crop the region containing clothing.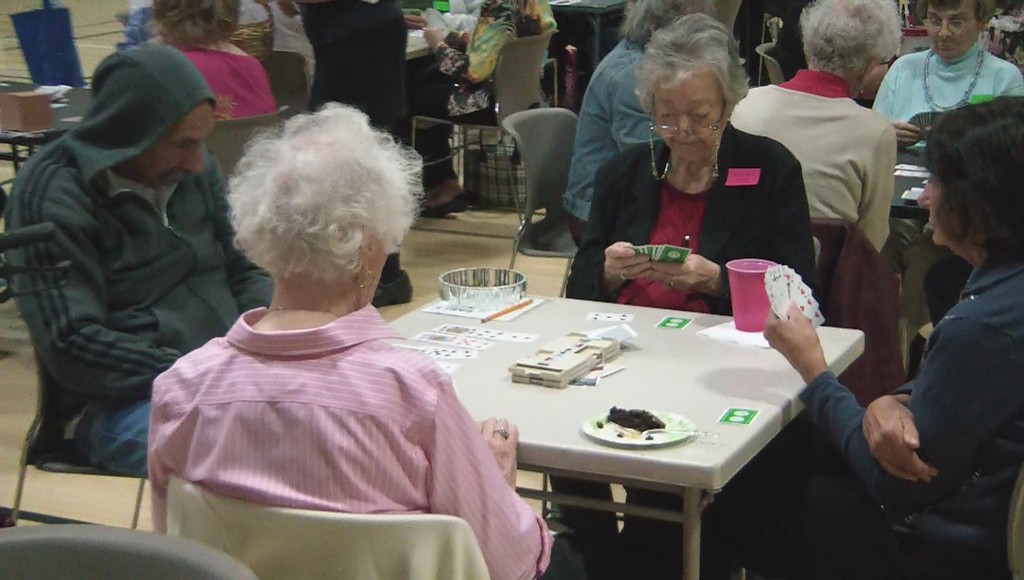
Crop region: 184,40,268,106.
